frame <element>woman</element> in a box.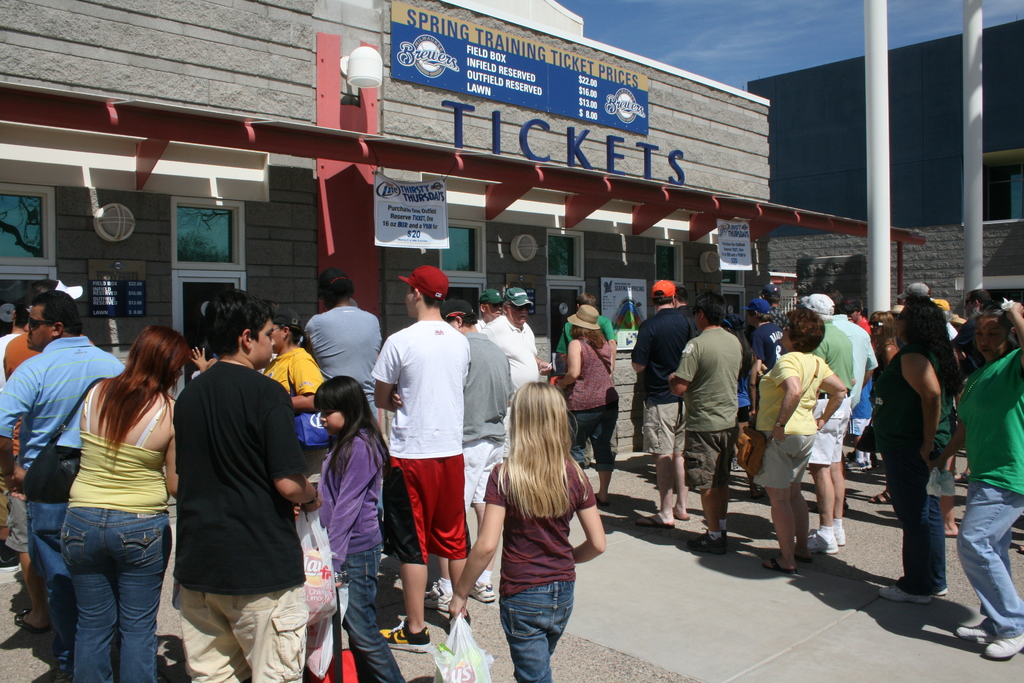
rect(529, 305, 631, 520).
